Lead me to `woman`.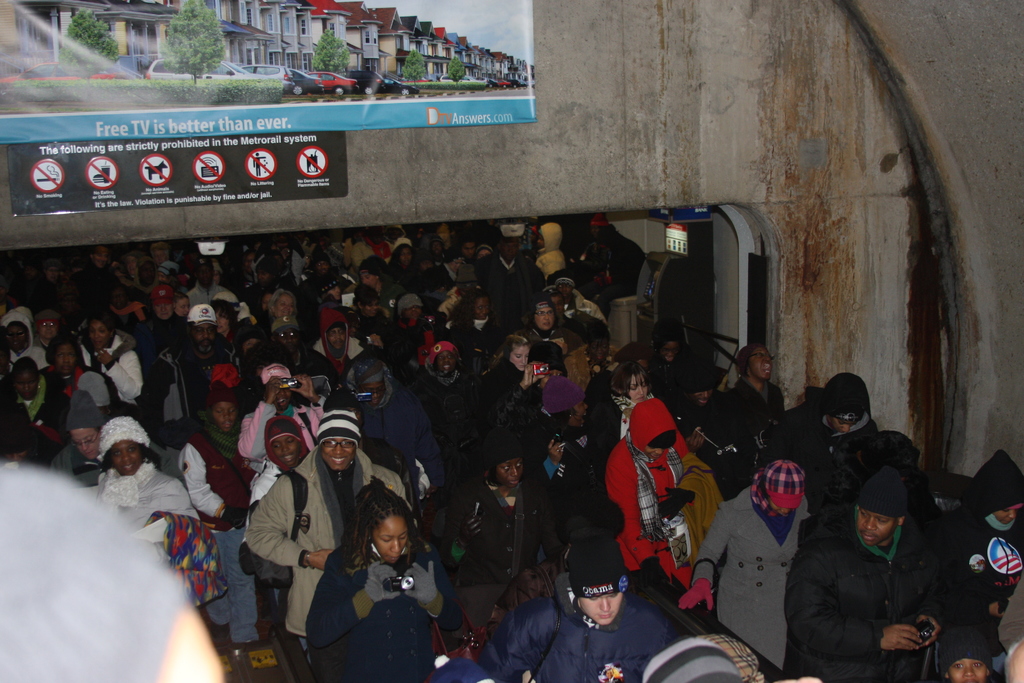
Lead to region(592, 363, 658, 486).
